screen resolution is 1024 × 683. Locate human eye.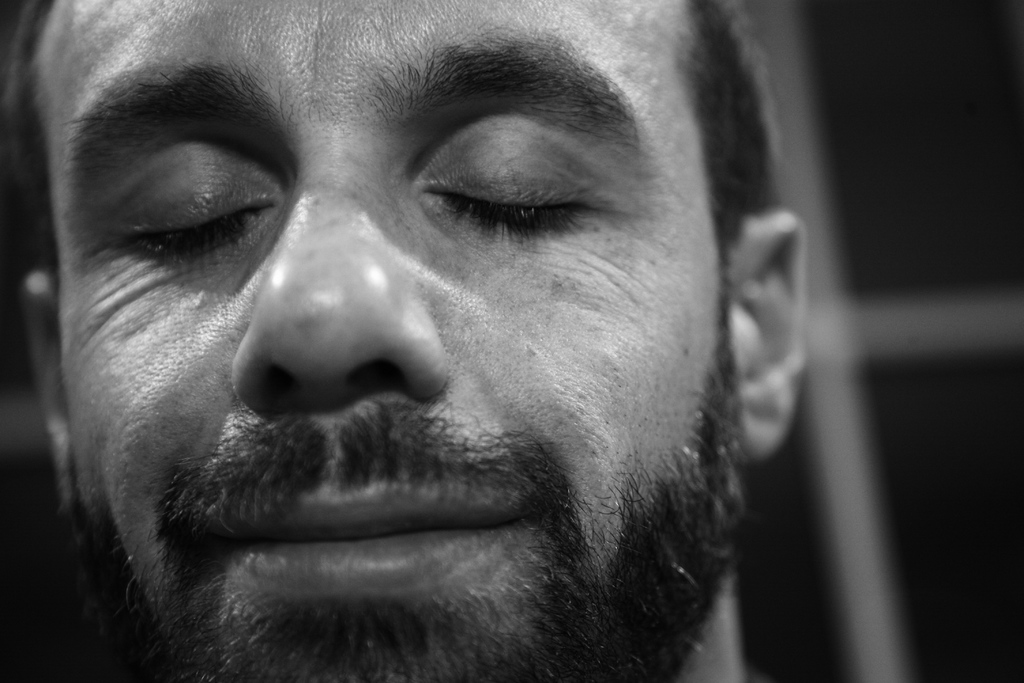
pyautogui.locateOnScreen(86, 126, 282, 276).
